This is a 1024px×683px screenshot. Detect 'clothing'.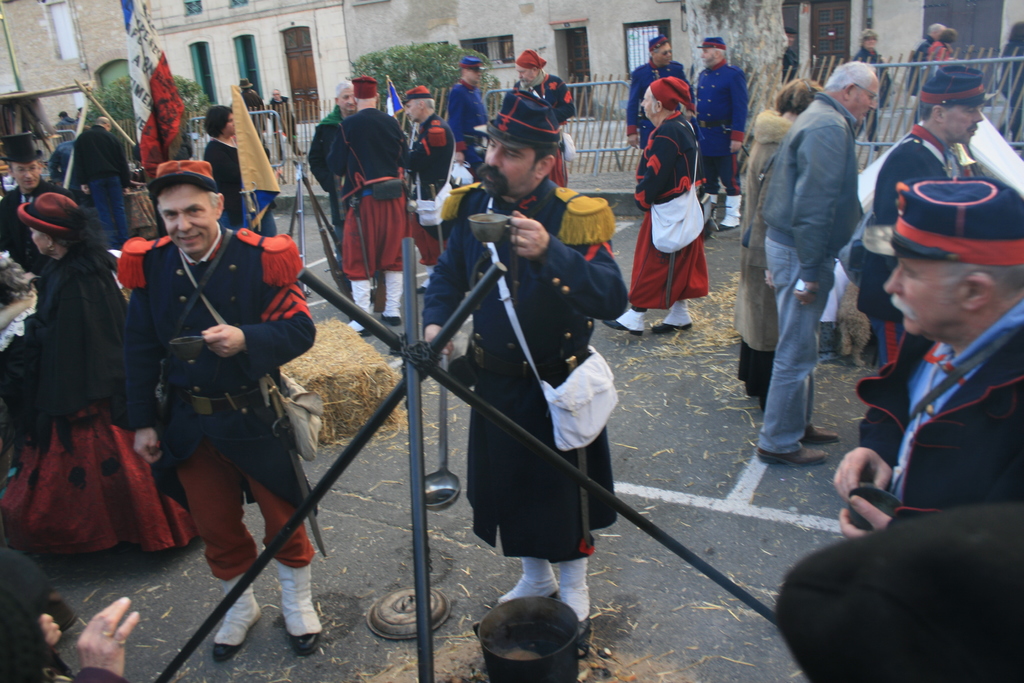
bbox=[324, 106, 406, 274].
